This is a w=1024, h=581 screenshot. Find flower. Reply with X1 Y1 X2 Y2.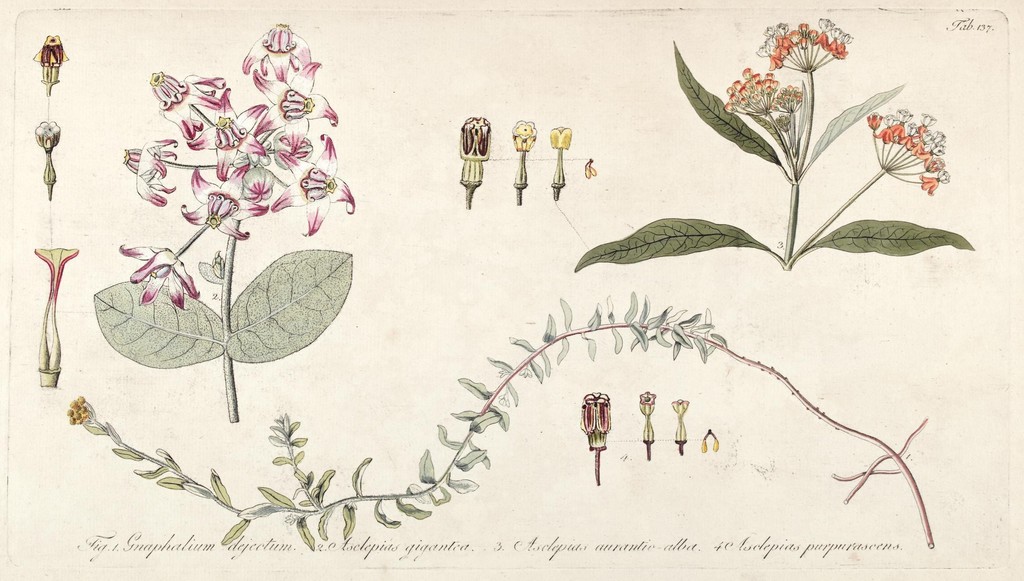
513 118 536 138.
